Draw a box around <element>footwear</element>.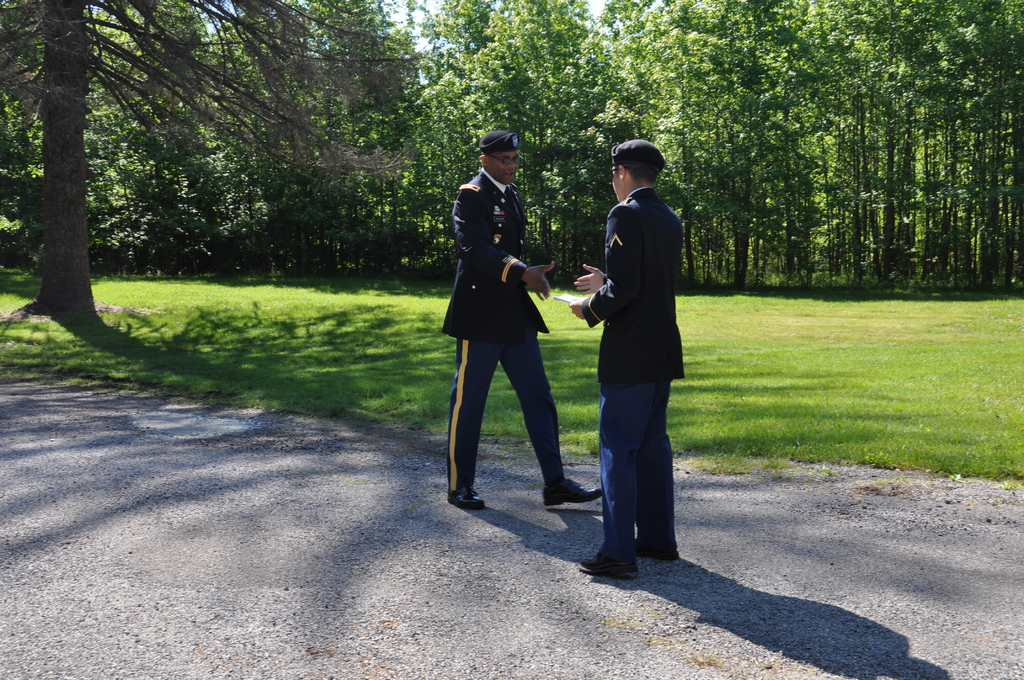
bbox(635, 540, 681, 562).
